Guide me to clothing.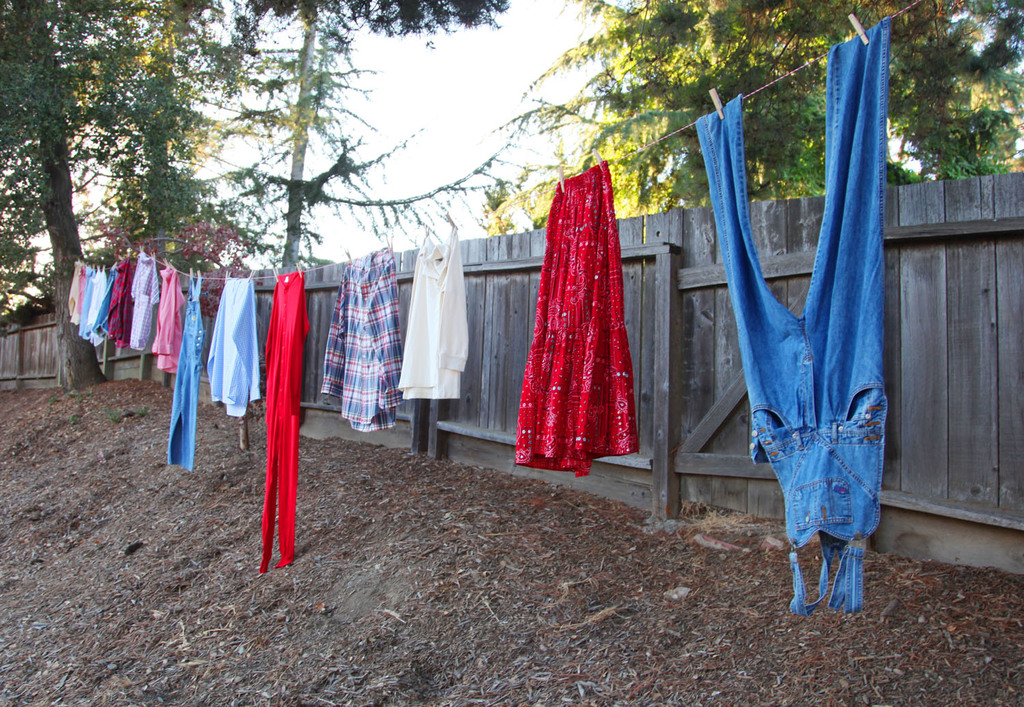
Guidance: (208, 275, 253, 419).
